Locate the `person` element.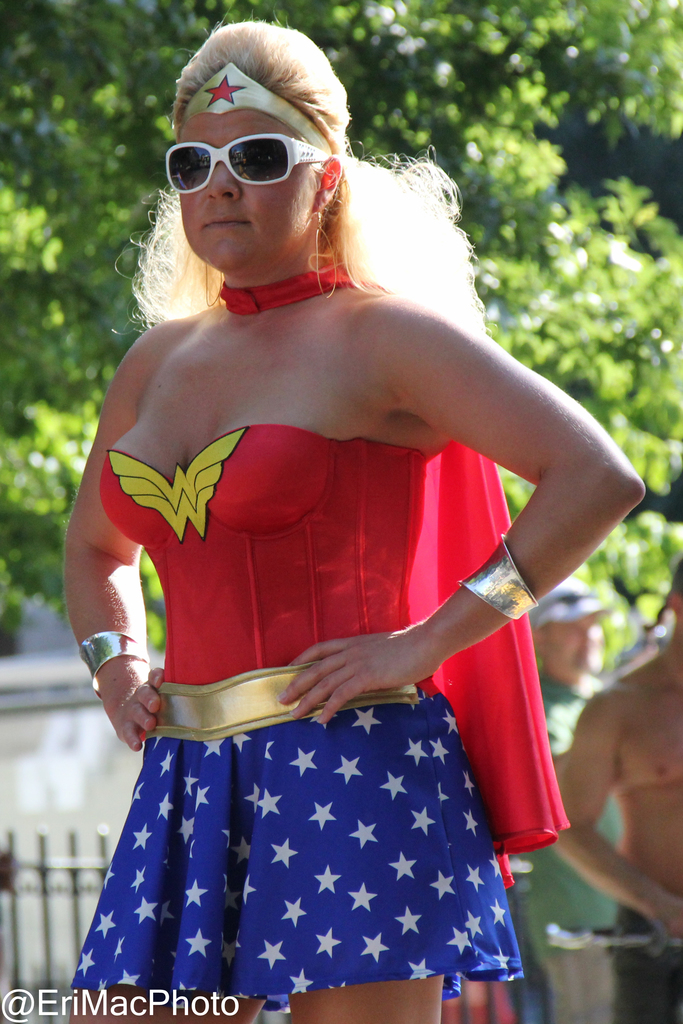
Element bbox: 62,21,594,1023.
